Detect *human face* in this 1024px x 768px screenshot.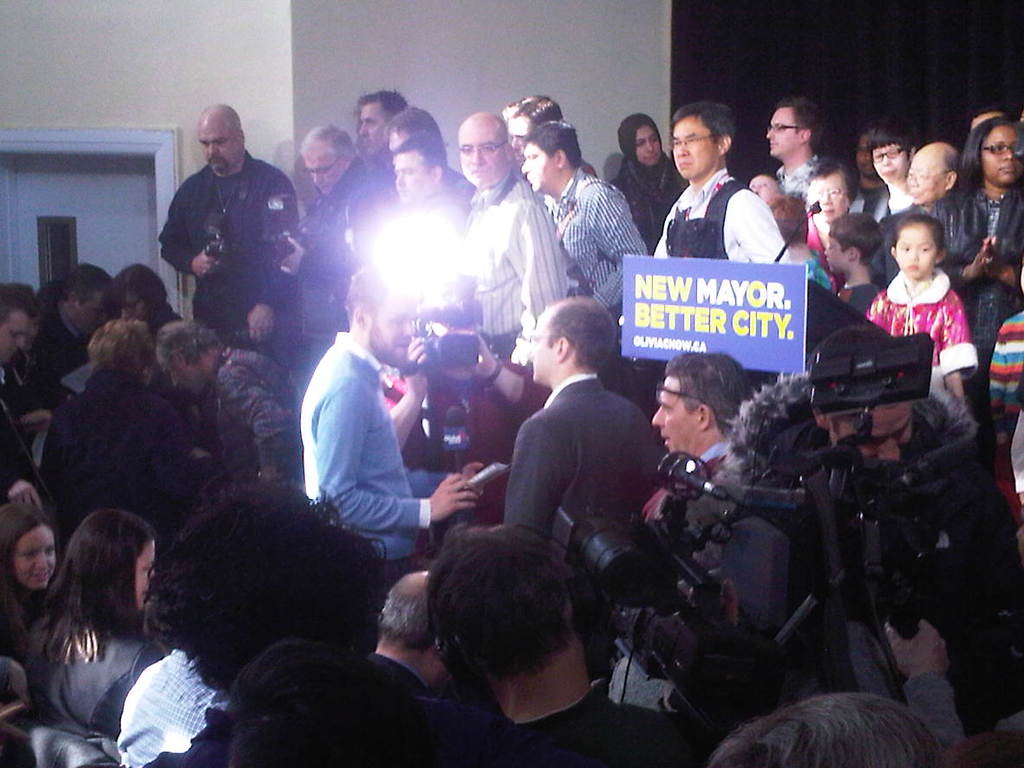
Detection: region(132, 536, 156, 606).
